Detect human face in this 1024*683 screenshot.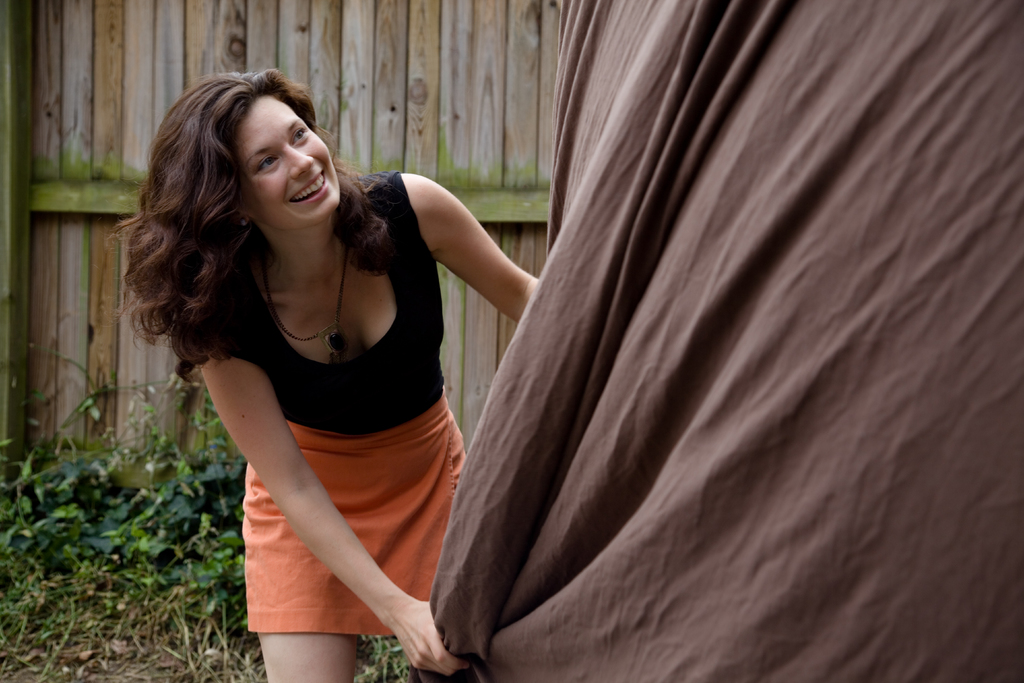
Detection: box(241, 96, 342, 225).
